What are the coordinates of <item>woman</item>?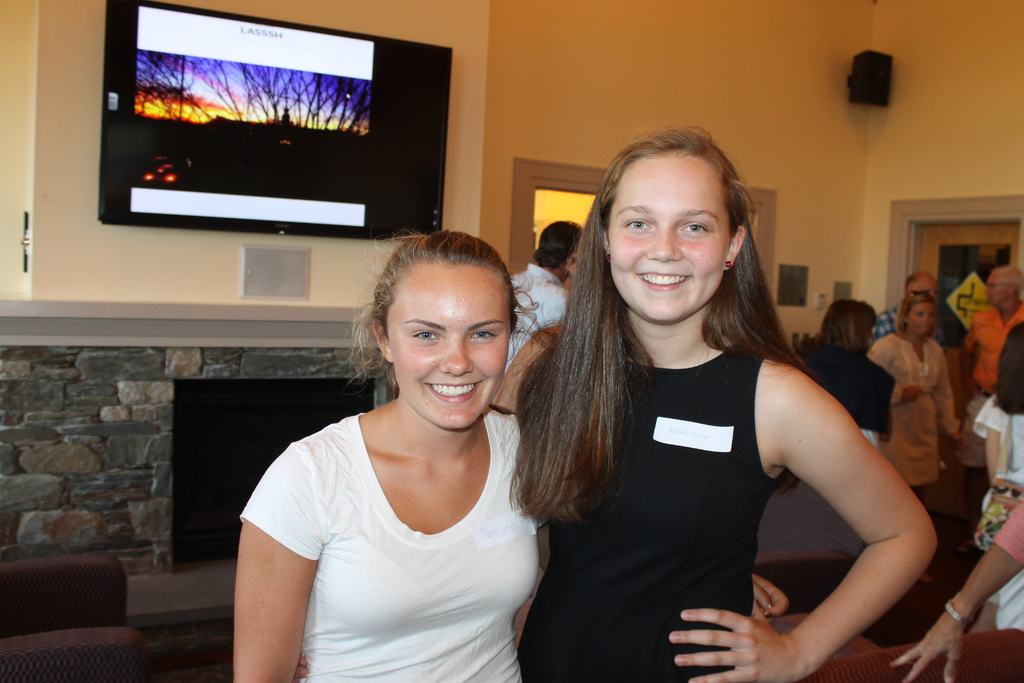
Rect(788, 292, 899, 450).
